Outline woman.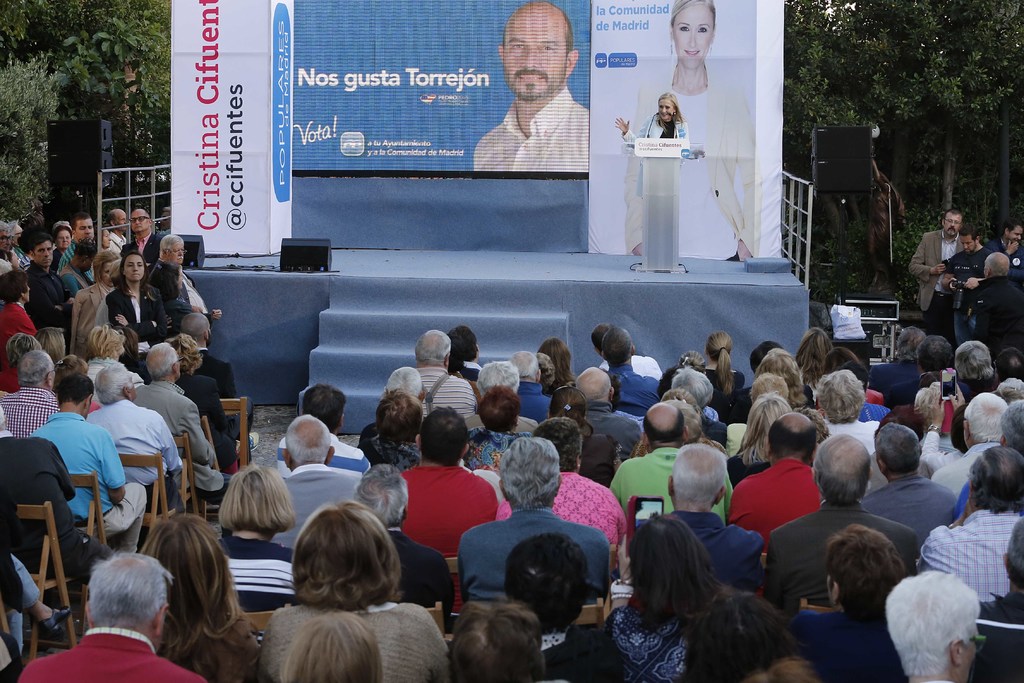
Outline: crop(604, 94, 696, 161).
